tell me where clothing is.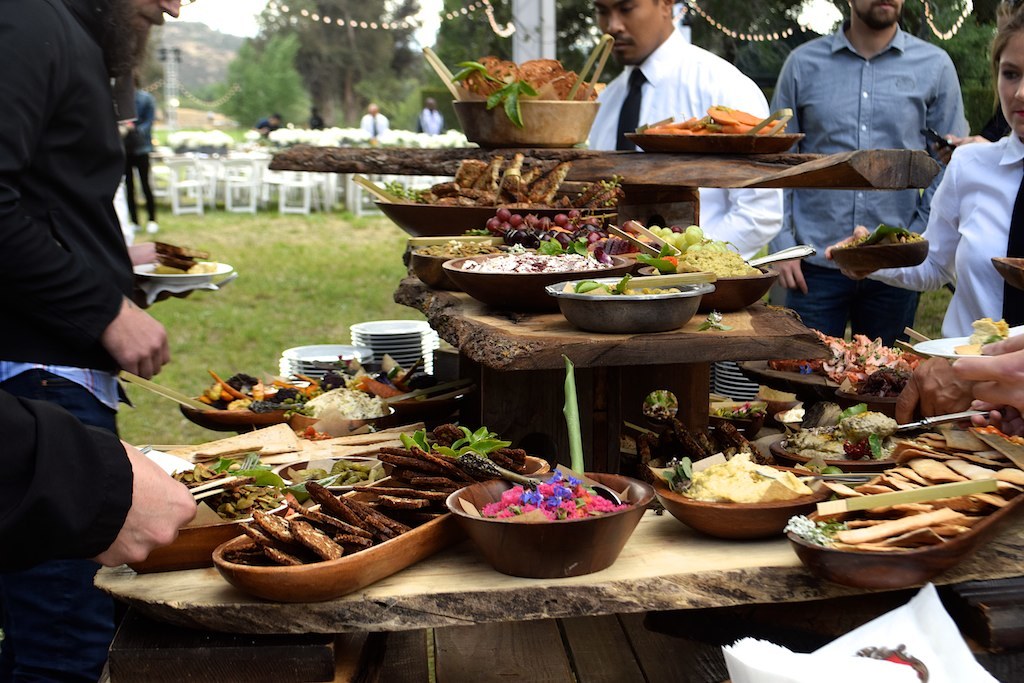
clothing is at rect(575, 26, 794, 413).
